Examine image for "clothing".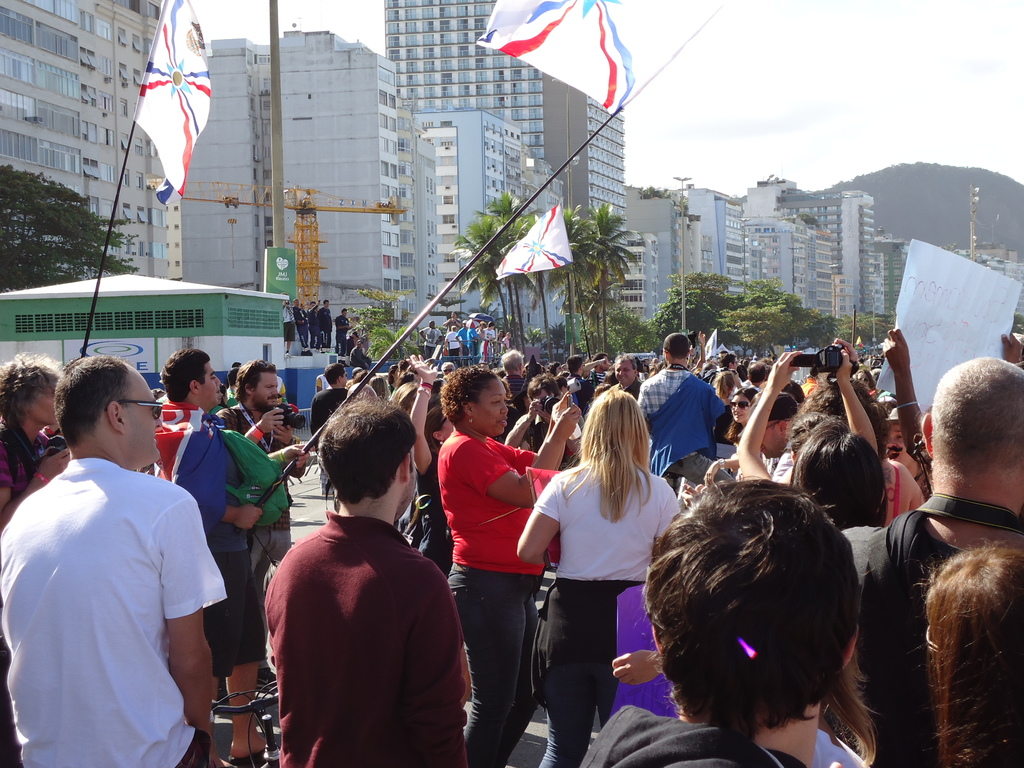
Examination result: left=333, top=314, right=350, bottom=358.
